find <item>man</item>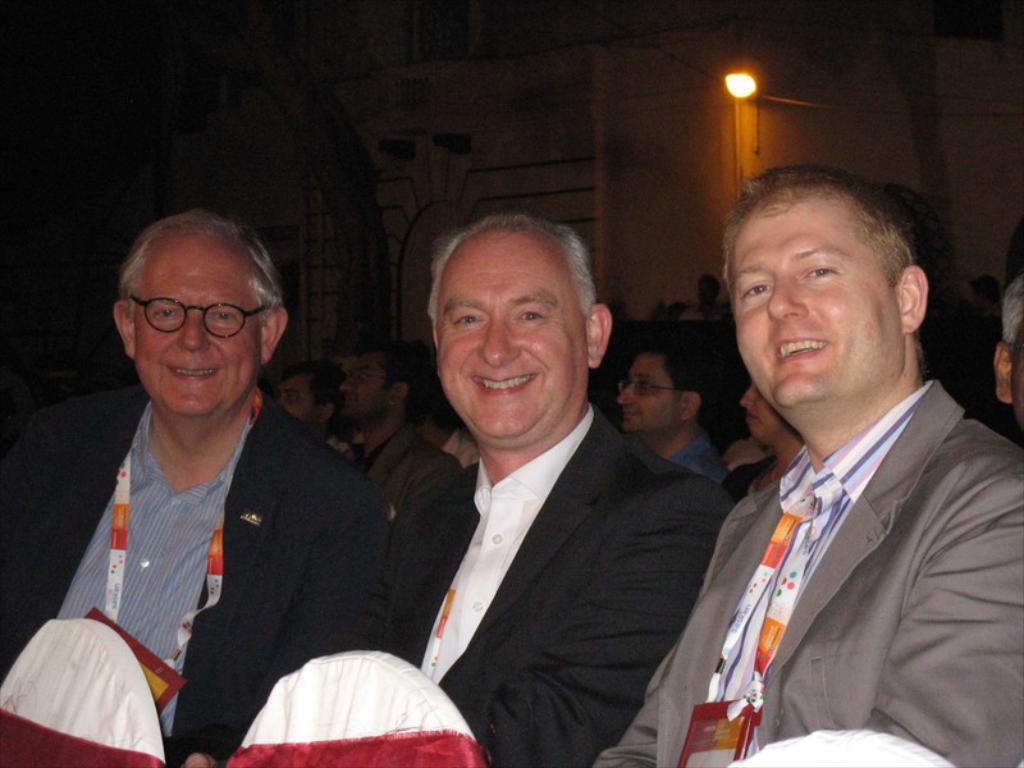
detection(599, 324, 736, 492)
